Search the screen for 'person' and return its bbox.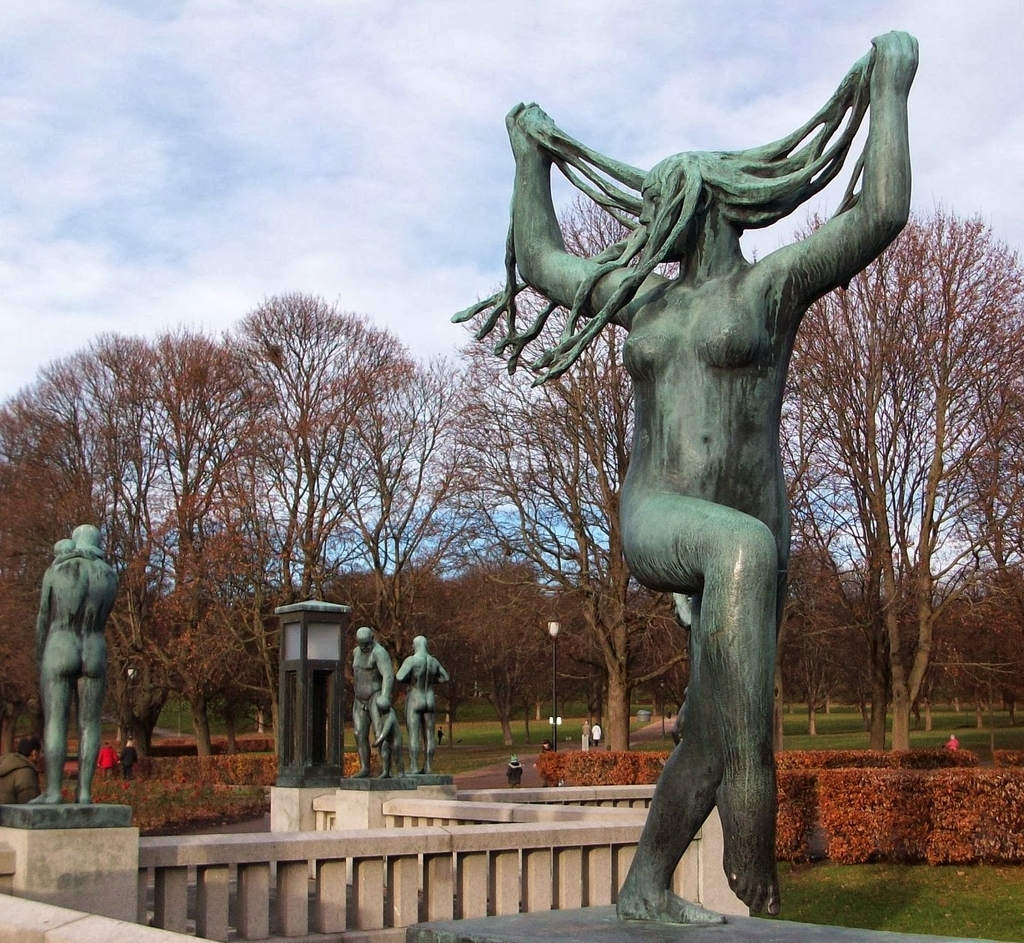
Found: select_region(31, 522, 116, 810).
